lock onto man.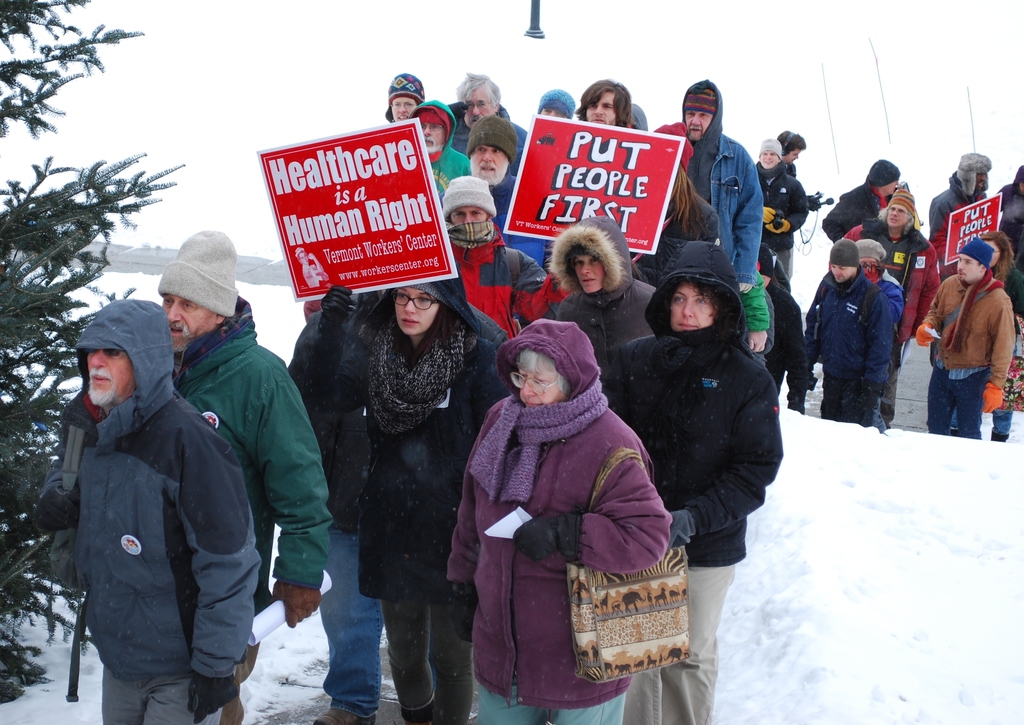
Locked: 813:236:890:427.
